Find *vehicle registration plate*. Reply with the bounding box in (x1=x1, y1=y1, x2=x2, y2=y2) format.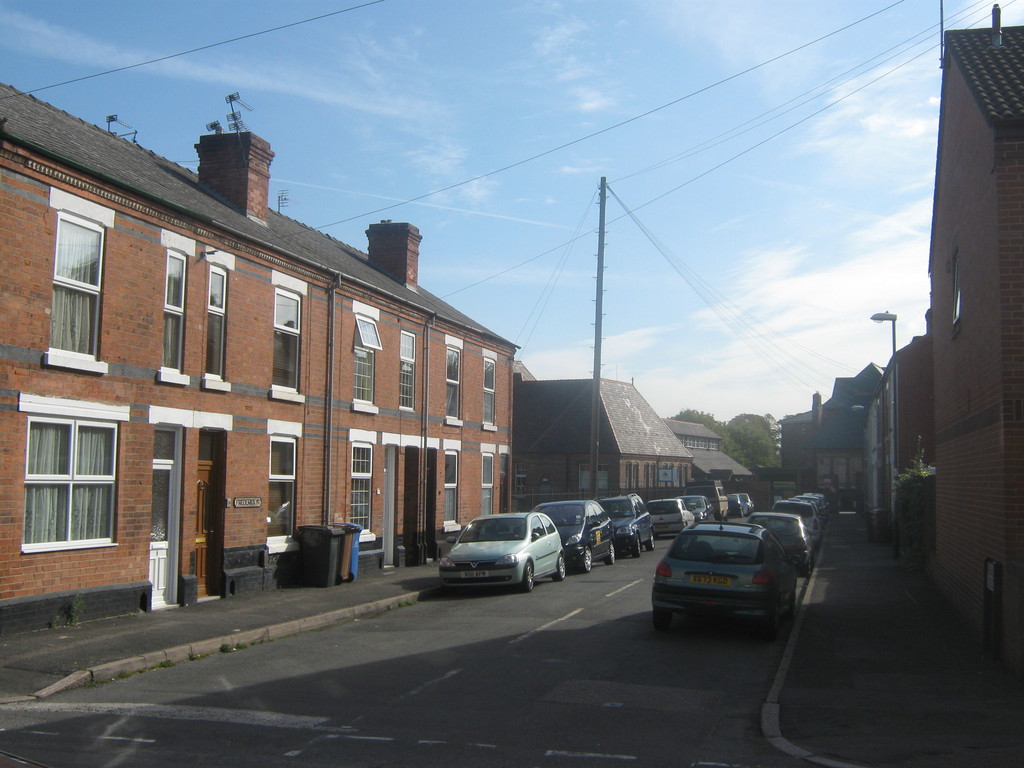
(x1=689, y1=573, x2=731, y2=586).
